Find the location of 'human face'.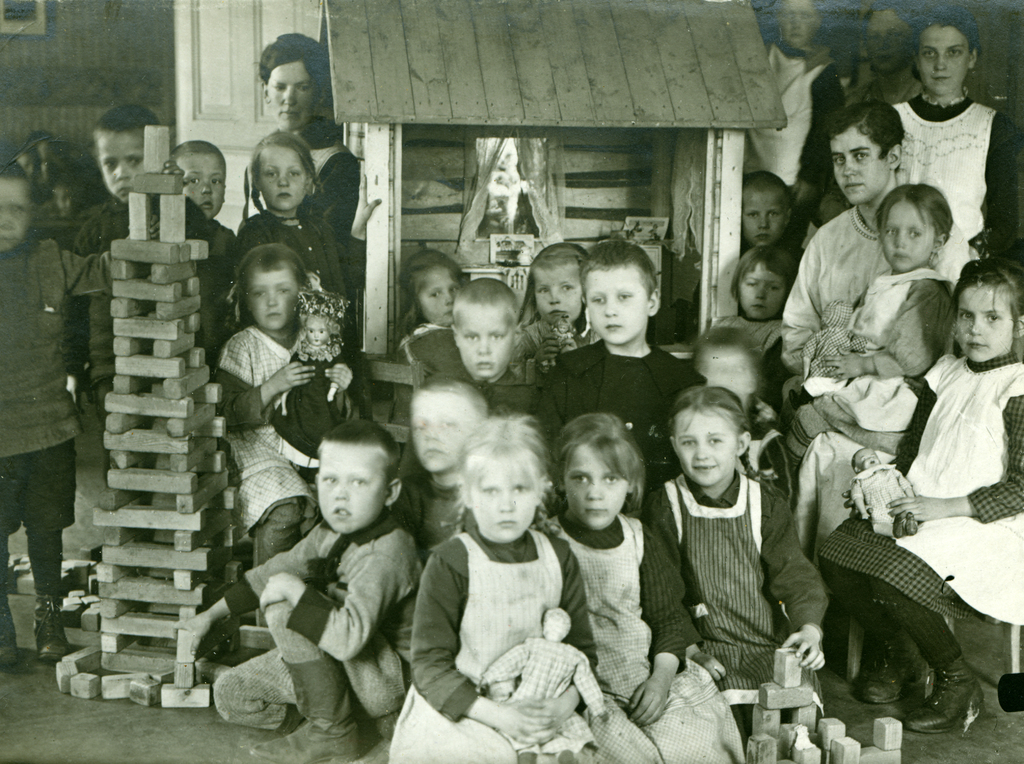
Location: region(417, 269, 458, 327).
